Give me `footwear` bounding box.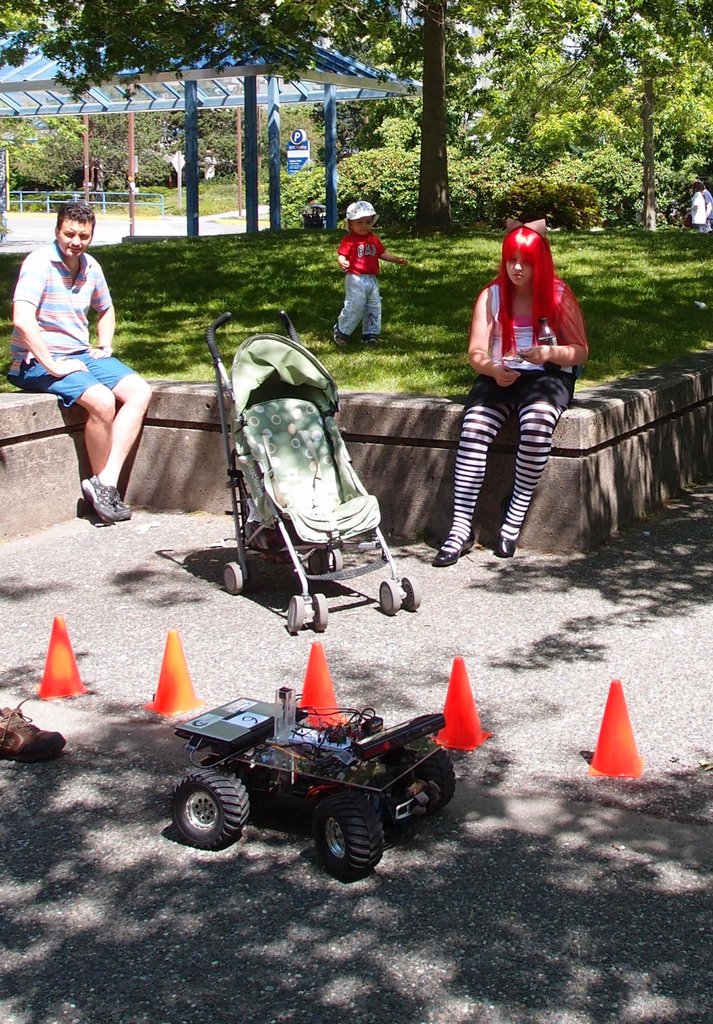
{"left": 79, "top": 481, "right": 132, "bottom": 525}.
